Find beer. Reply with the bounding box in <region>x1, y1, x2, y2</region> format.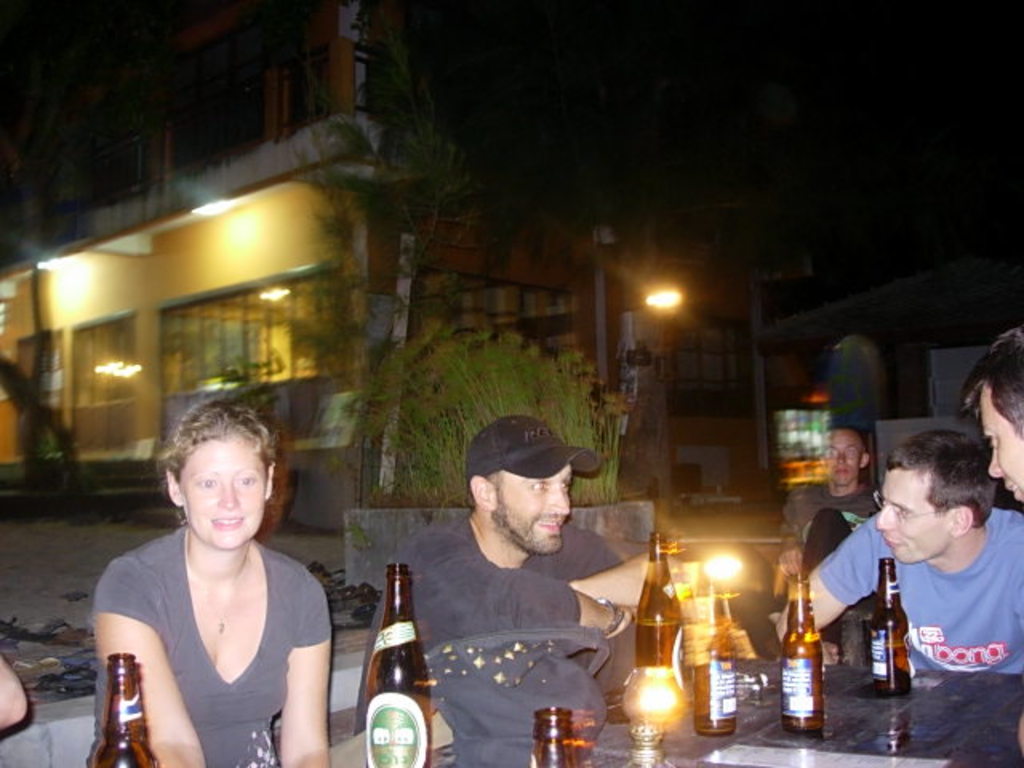
<region>683, 597, 741, 739</region>.
